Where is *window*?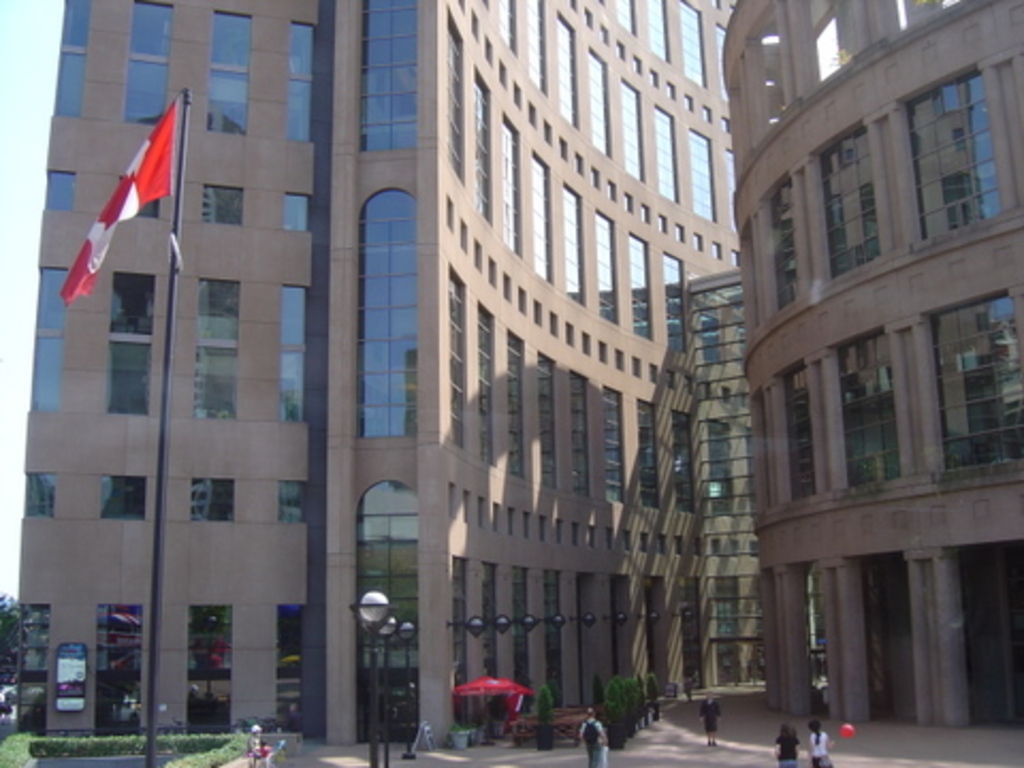
(x1=525, y1=0, x2=546, y2=92).
